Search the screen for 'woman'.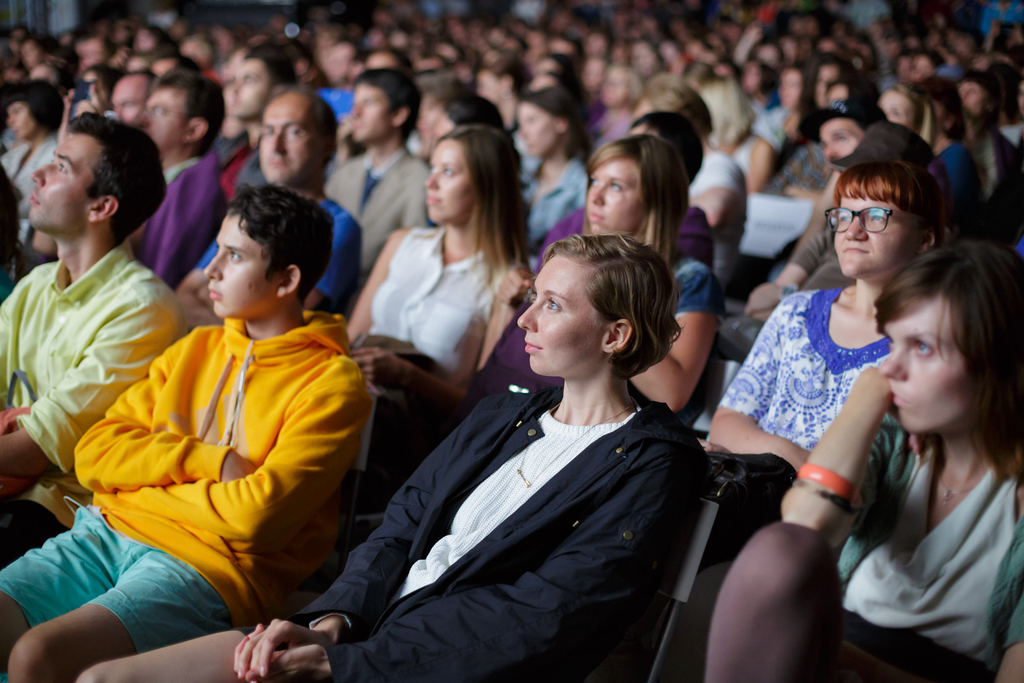
Found at 482/133/726/413.
